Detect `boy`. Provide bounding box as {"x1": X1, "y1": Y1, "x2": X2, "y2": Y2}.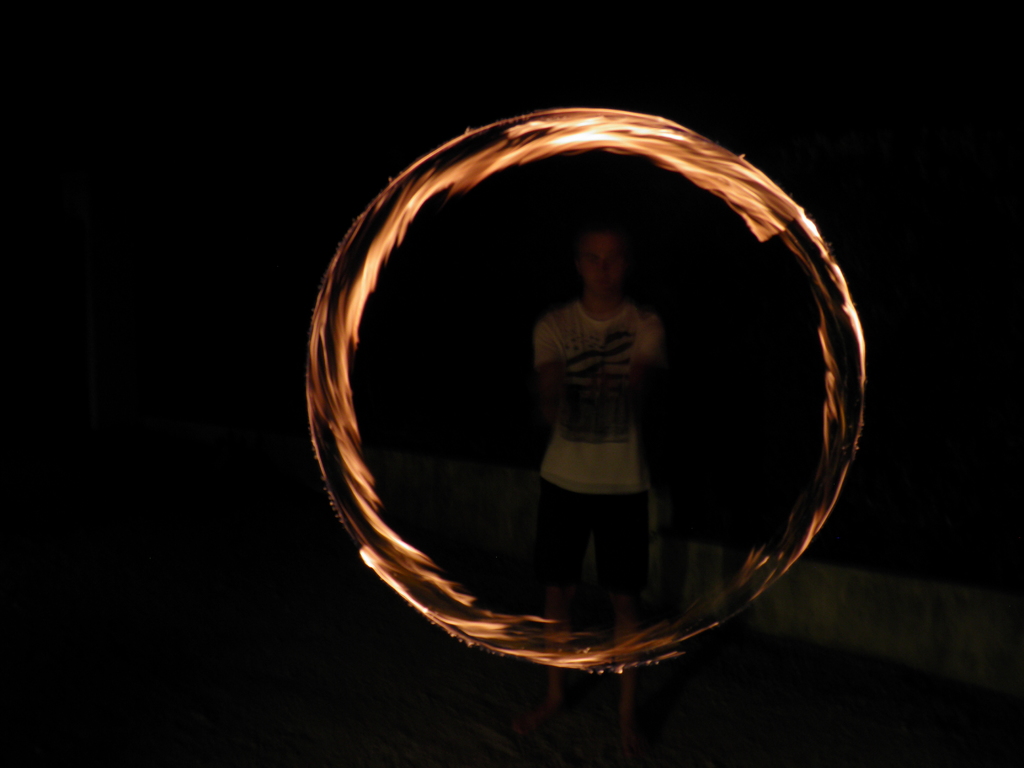
{"x1": 532, "y1": 211, "x2": 663, "y2": 735}.
